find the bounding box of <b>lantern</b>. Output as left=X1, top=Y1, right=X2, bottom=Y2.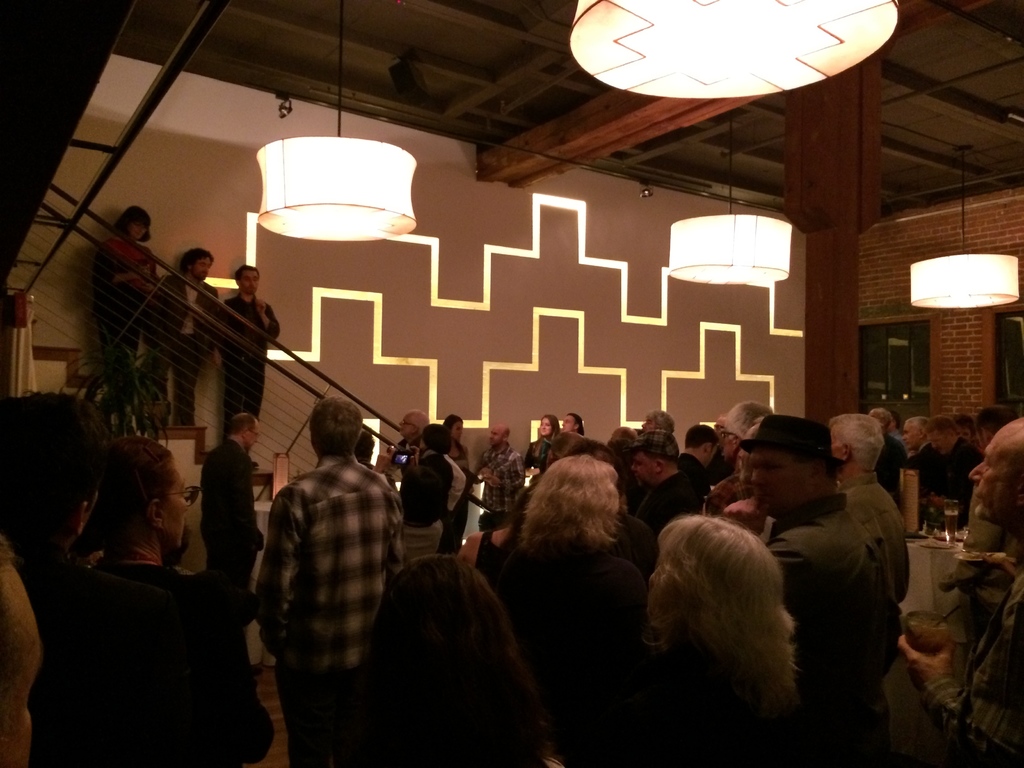
left=669, top=213, right=794, bottom=286.
